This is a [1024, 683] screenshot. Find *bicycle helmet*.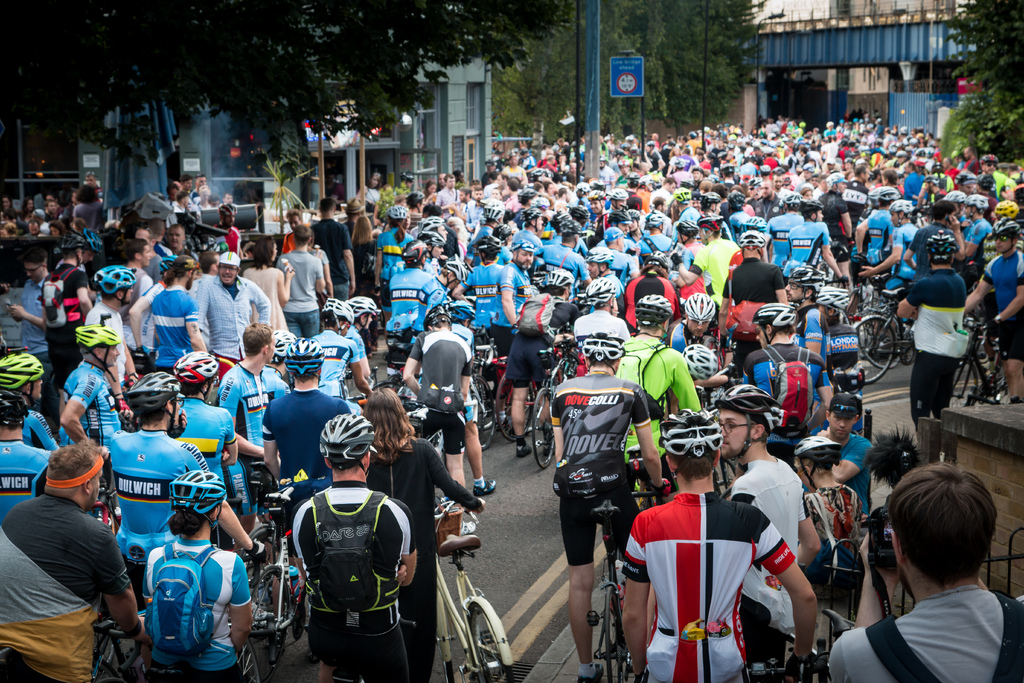
Bounding box: 94,265,135,294.
